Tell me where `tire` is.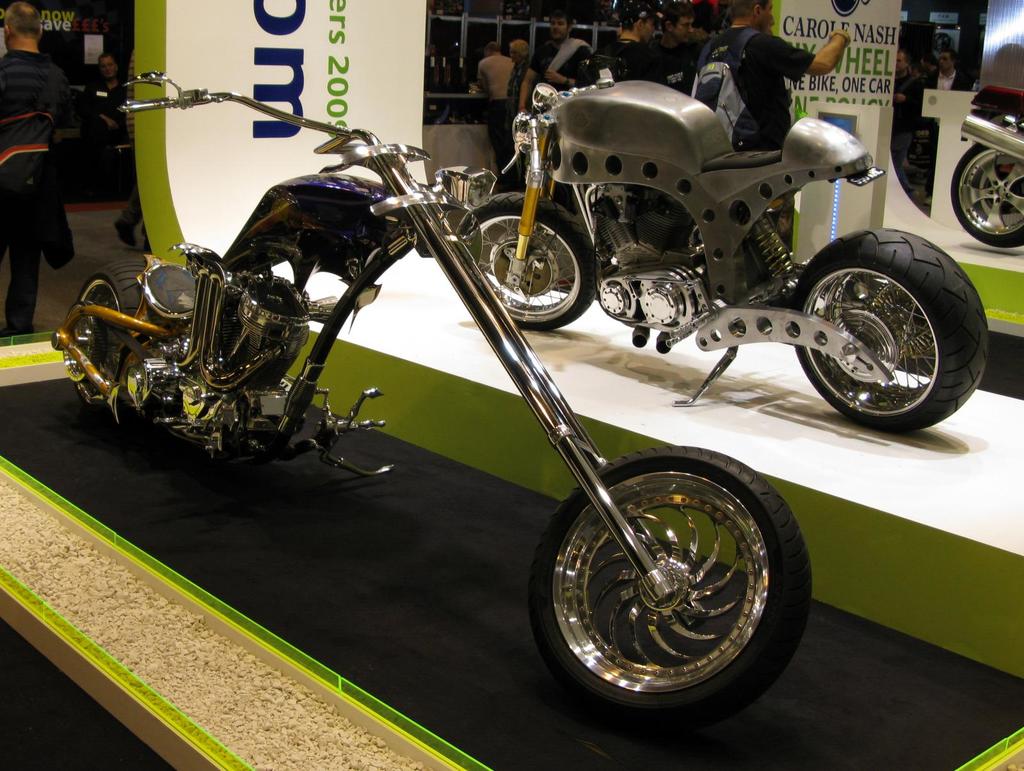
`tire` is at bbox(799, 218, 978, 435).
